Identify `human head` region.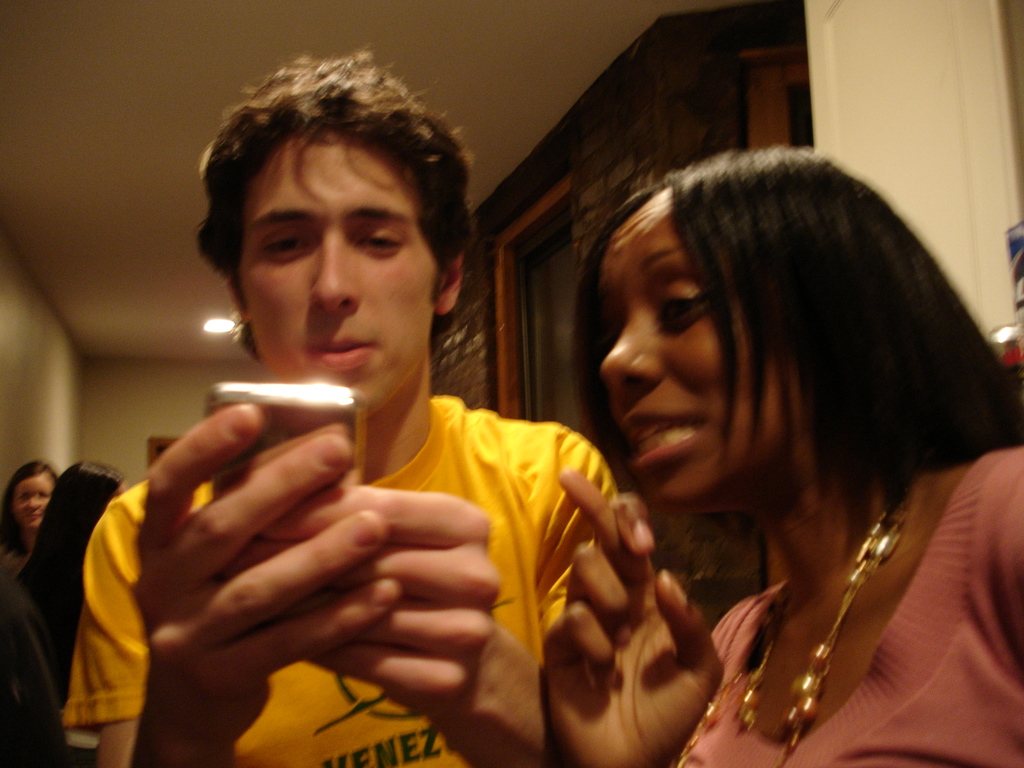
Region: <box>45,464,125,541</box>.
